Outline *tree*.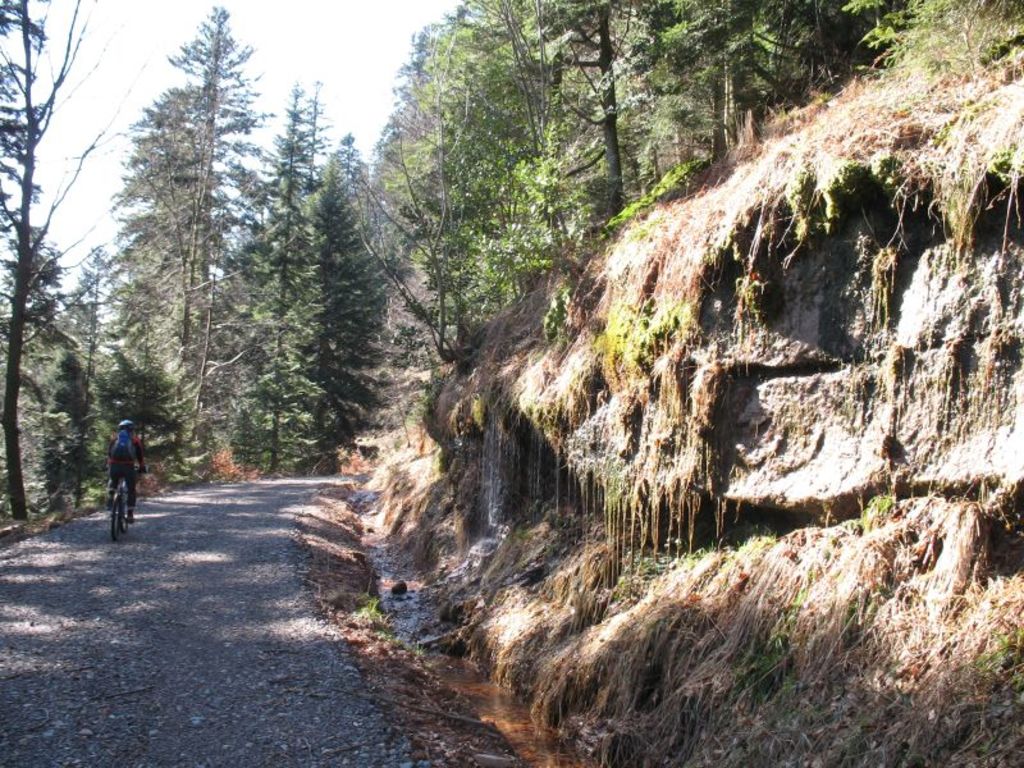
Outline: (0,0,105,541).
